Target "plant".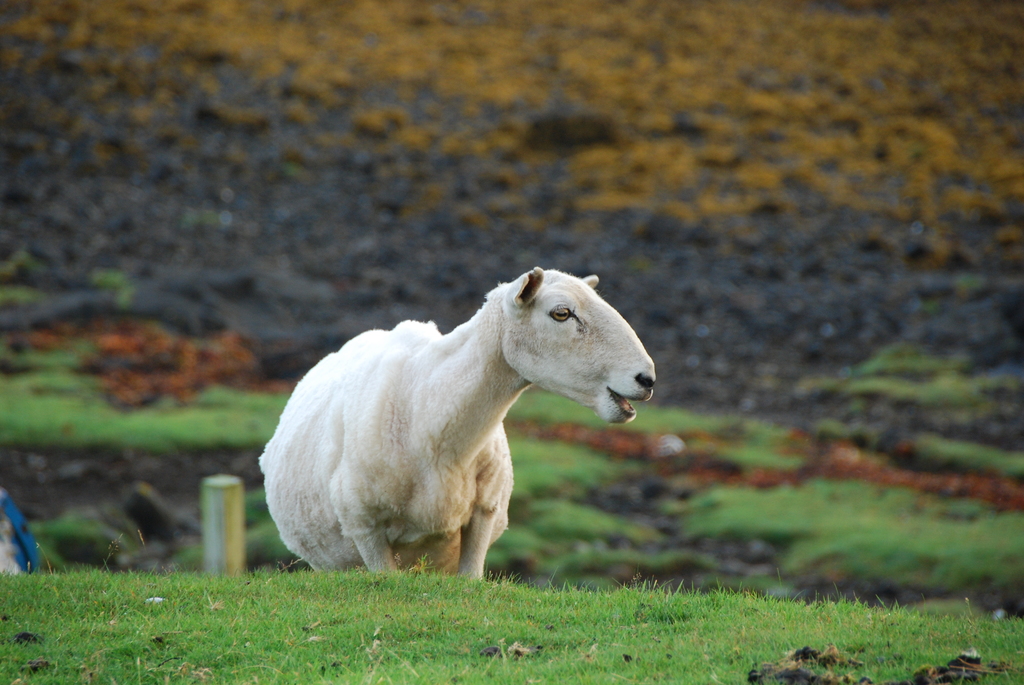
Target region: {"left": 954, "top": 272, "right": 984, "bottom": 301}.
